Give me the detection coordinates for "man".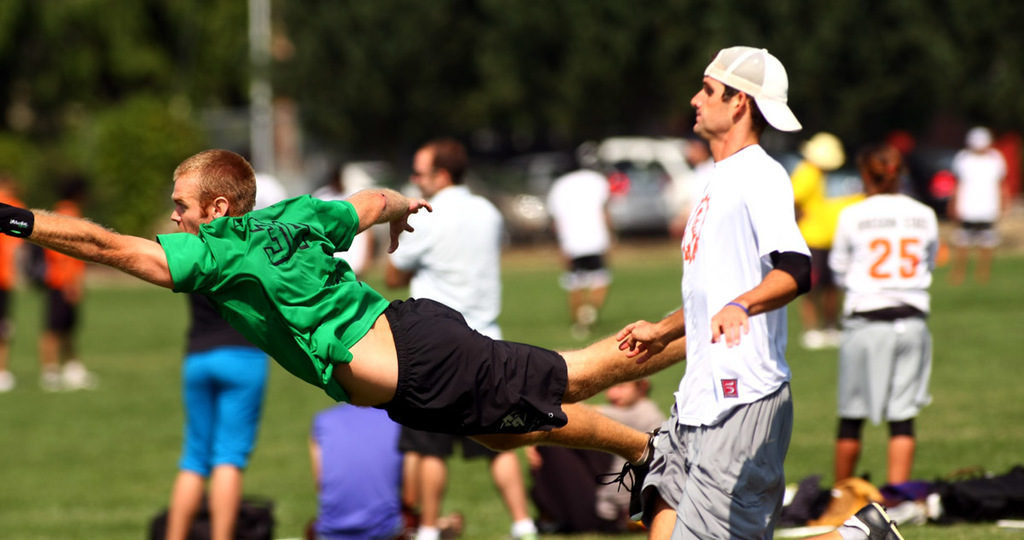
{"left": 0, "top": 148, "right": 684, "bottom": 464}.
